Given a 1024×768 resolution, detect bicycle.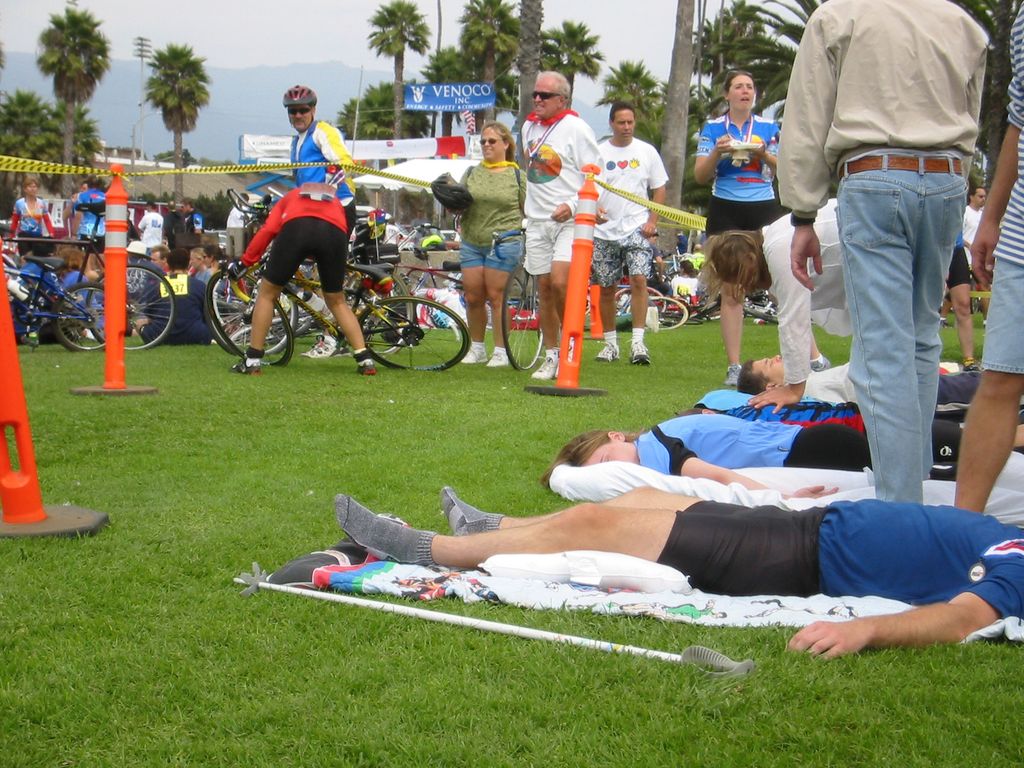
locate(199, 229, 431, 367).
